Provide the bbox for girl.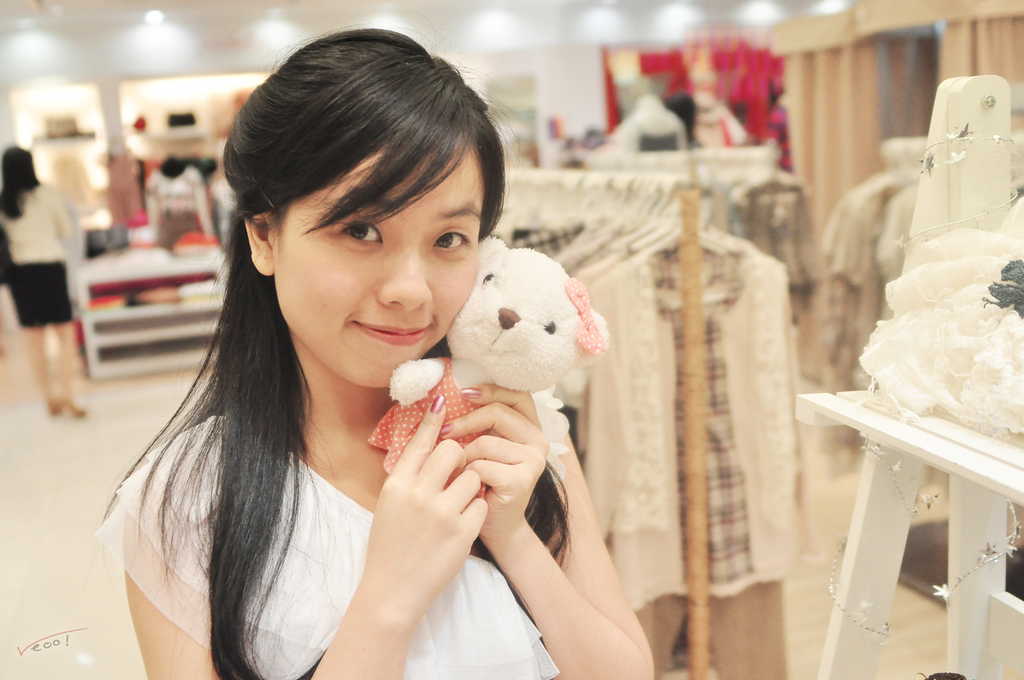
rect(89, 22, 653, 679).
